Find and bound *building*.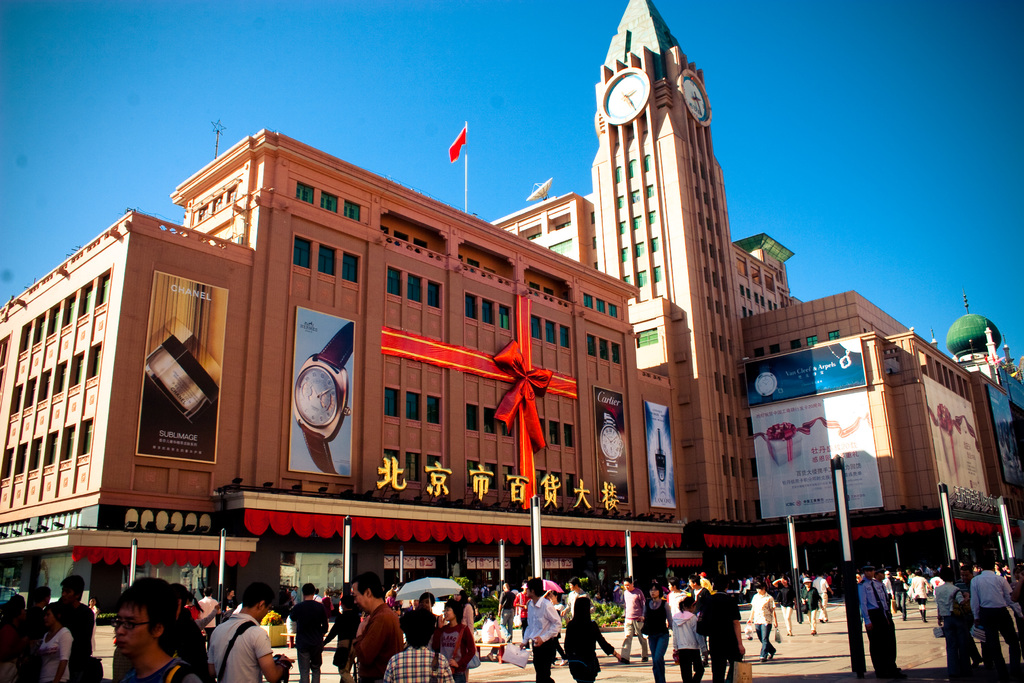
Bound: pyautogui.locateOnScreen(0, 0, 1023, 628).
